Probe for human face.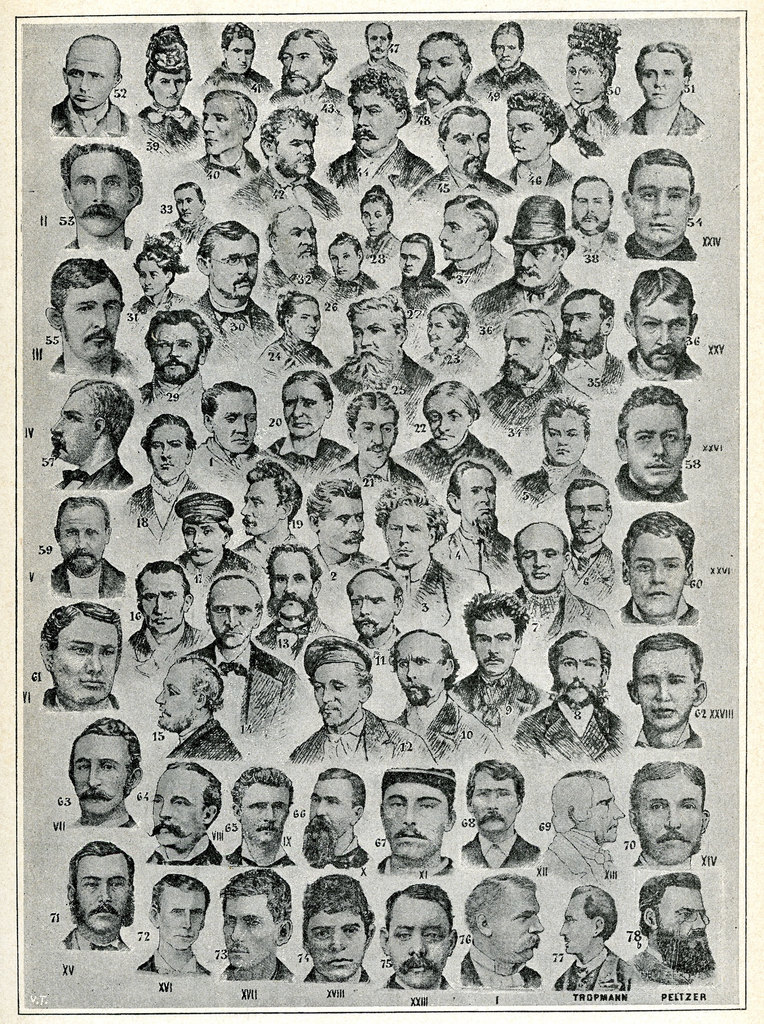
Probe result: 568:487:607:541.
